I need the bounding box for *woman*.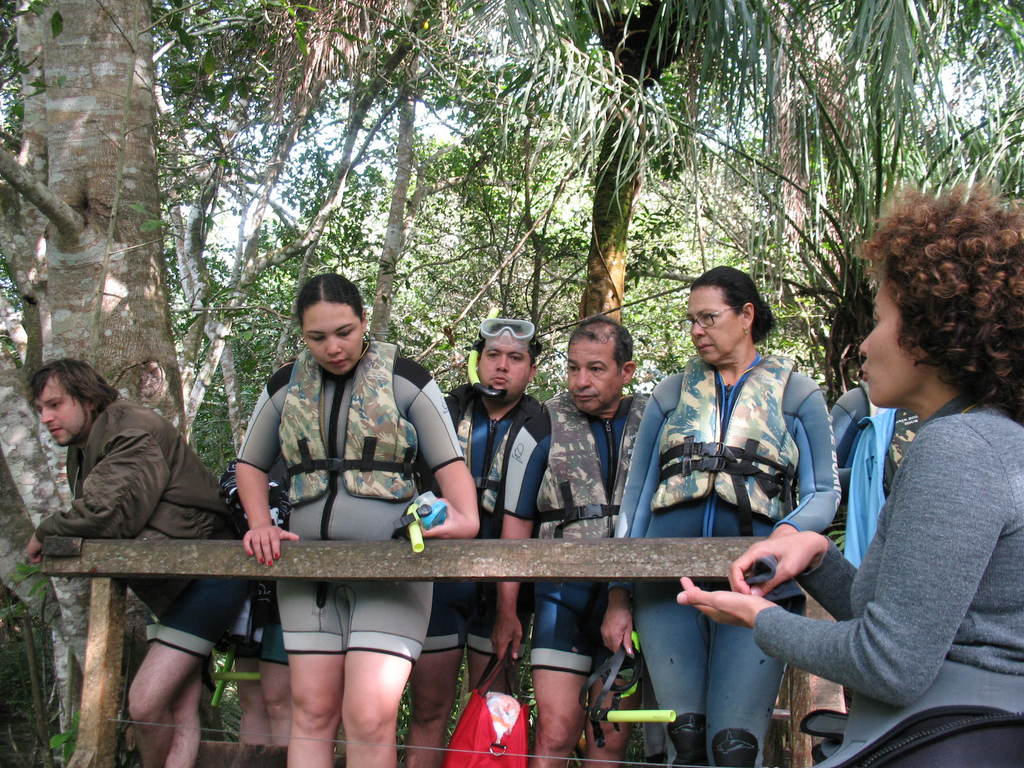
Here it is: (232, 270, 481, 767).
